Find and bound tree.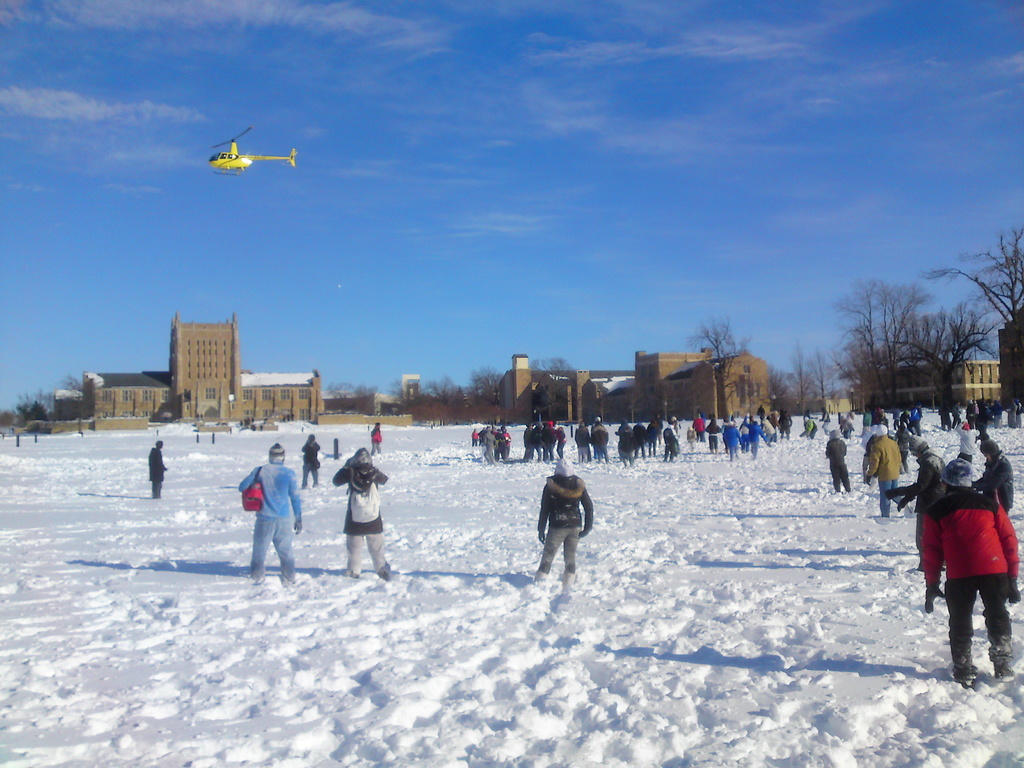
Bound: [28,386,56,426].
